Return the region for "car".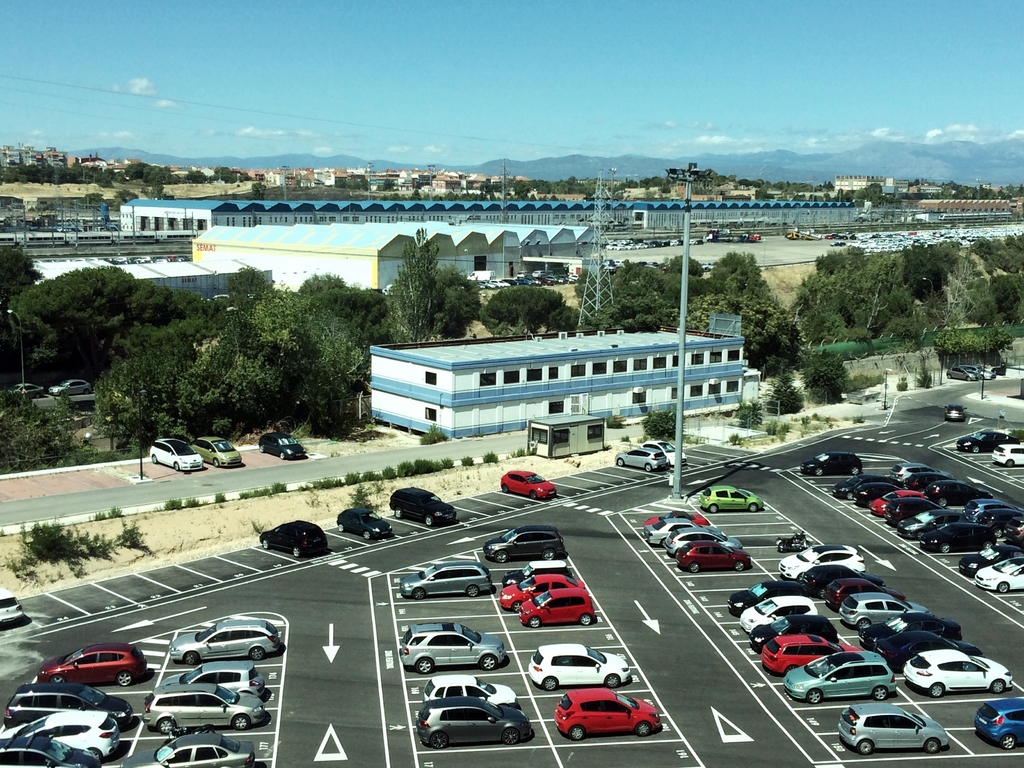
l=37, t=643, r=146, b=688.
